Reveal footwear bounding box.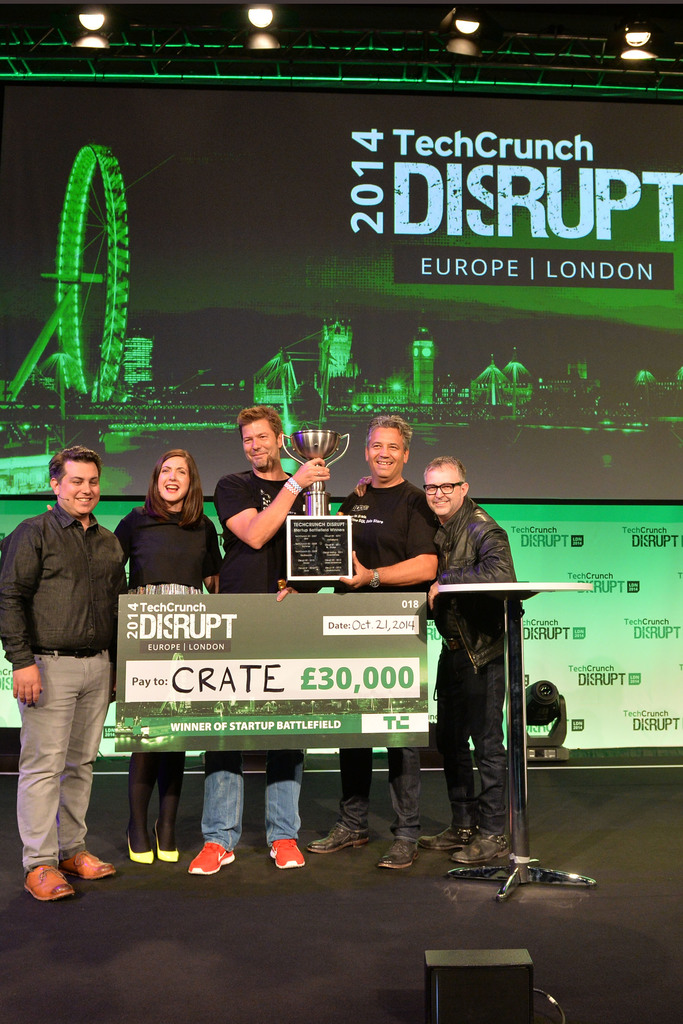
Revealed: <box>448,824,506,863</box>.
